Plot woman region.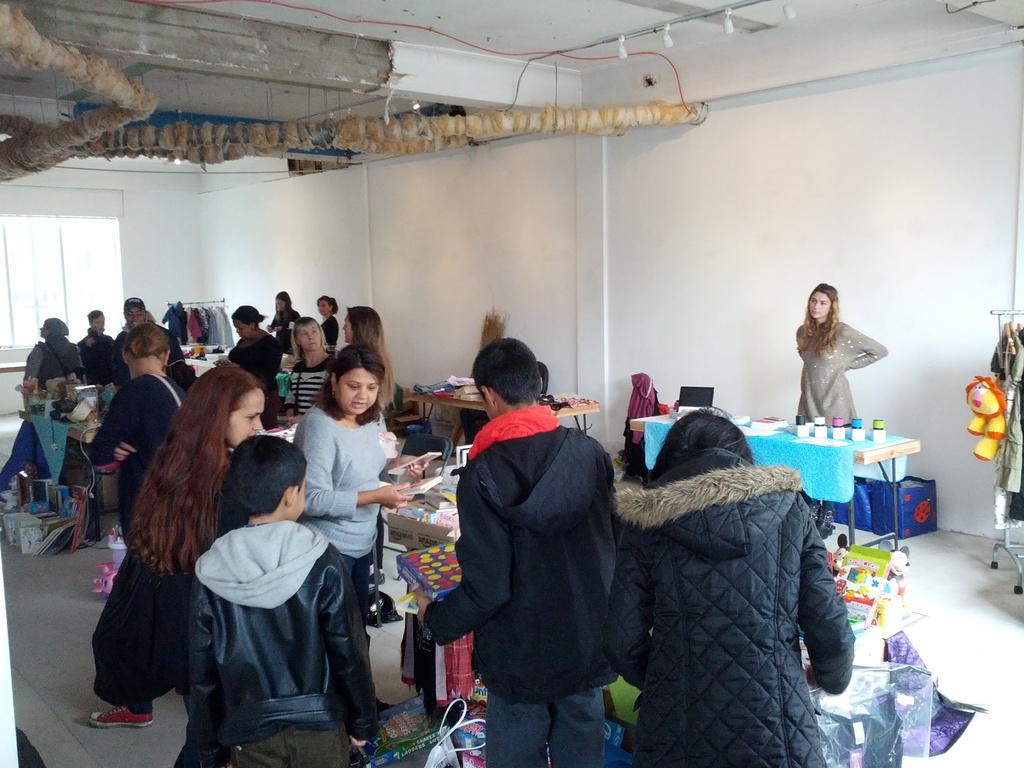
Plotted at x1=25, y1=317, x2=82, y2=394.
